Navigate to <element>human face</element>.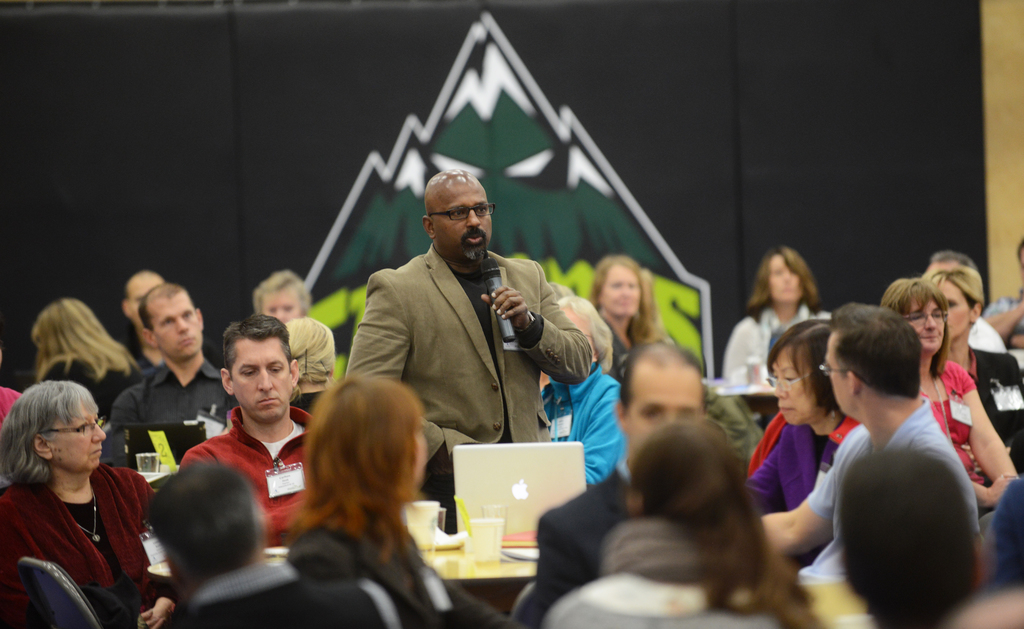
Navigation target: pyautogui.locateOnScreen(598, 268, 643, 315).
